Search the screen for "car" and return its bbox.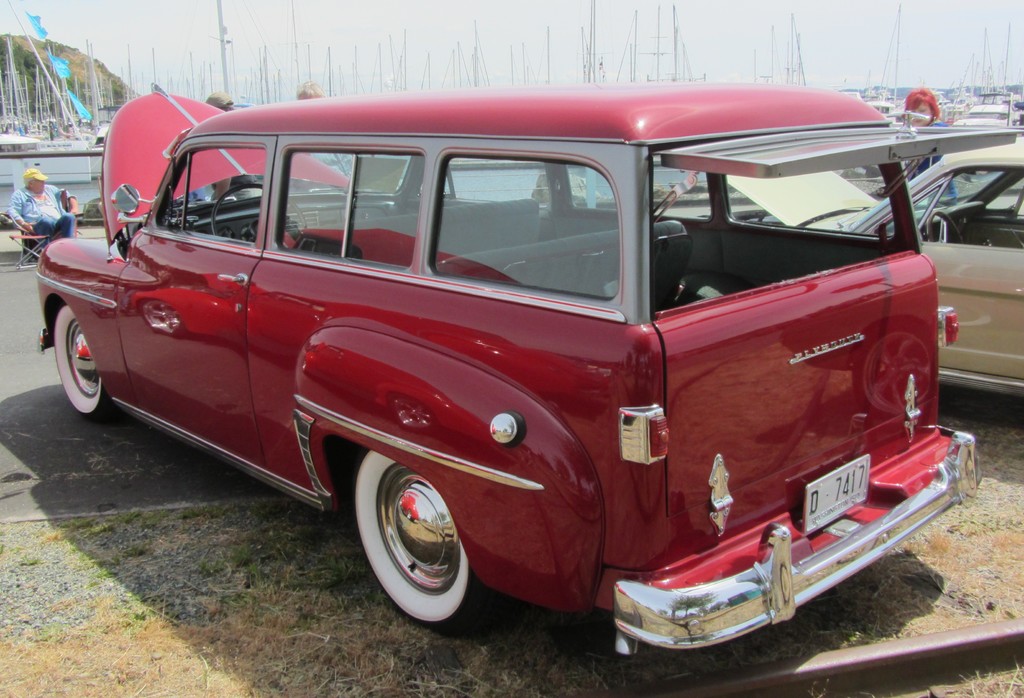
Found: [726,139,1023,396].
